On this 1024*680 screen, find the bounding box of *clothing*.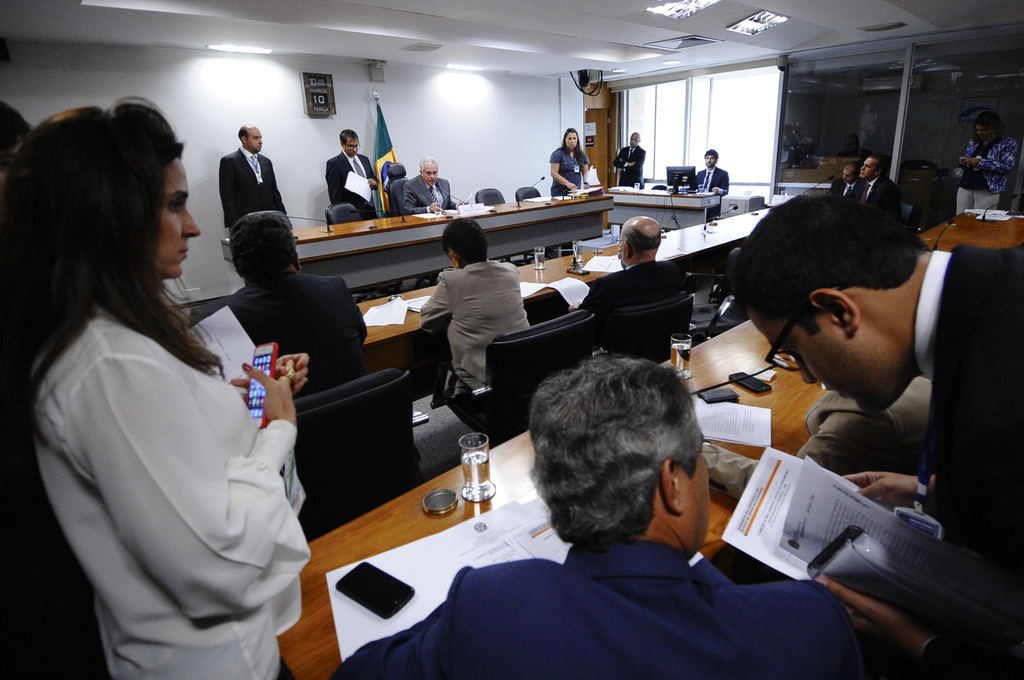
Bounding box: 906/247/1023/679.
